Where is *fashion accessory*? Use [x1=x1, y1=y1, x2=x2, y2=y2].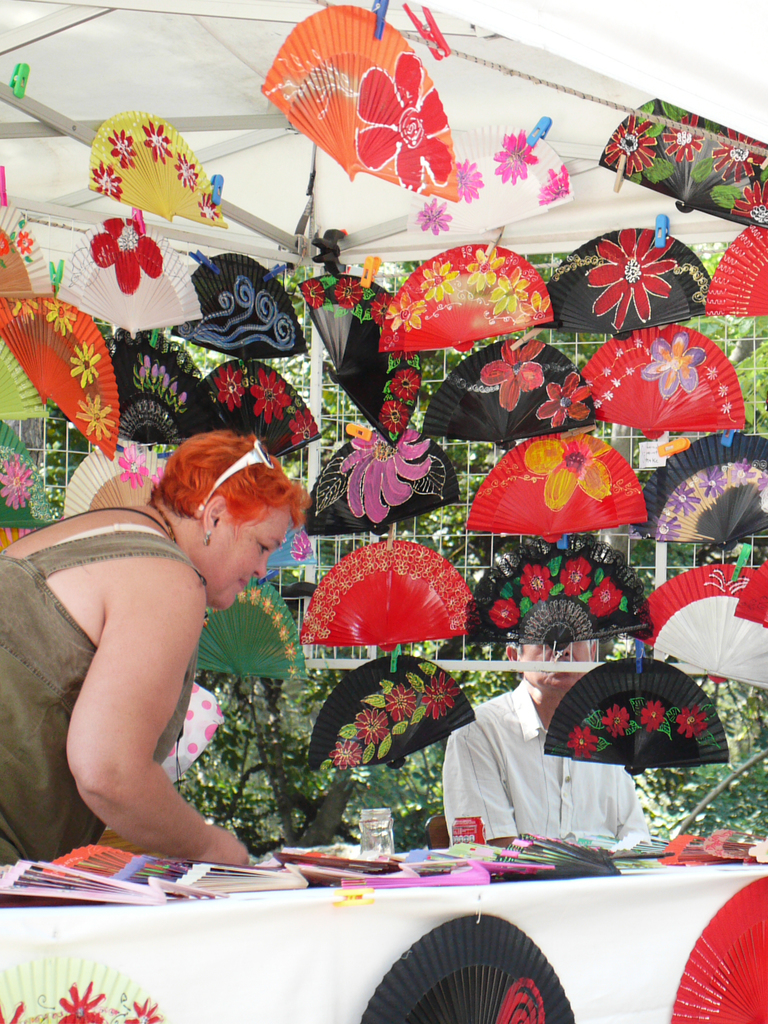
[x1=408, y1=125, x2=567, y2=246].
